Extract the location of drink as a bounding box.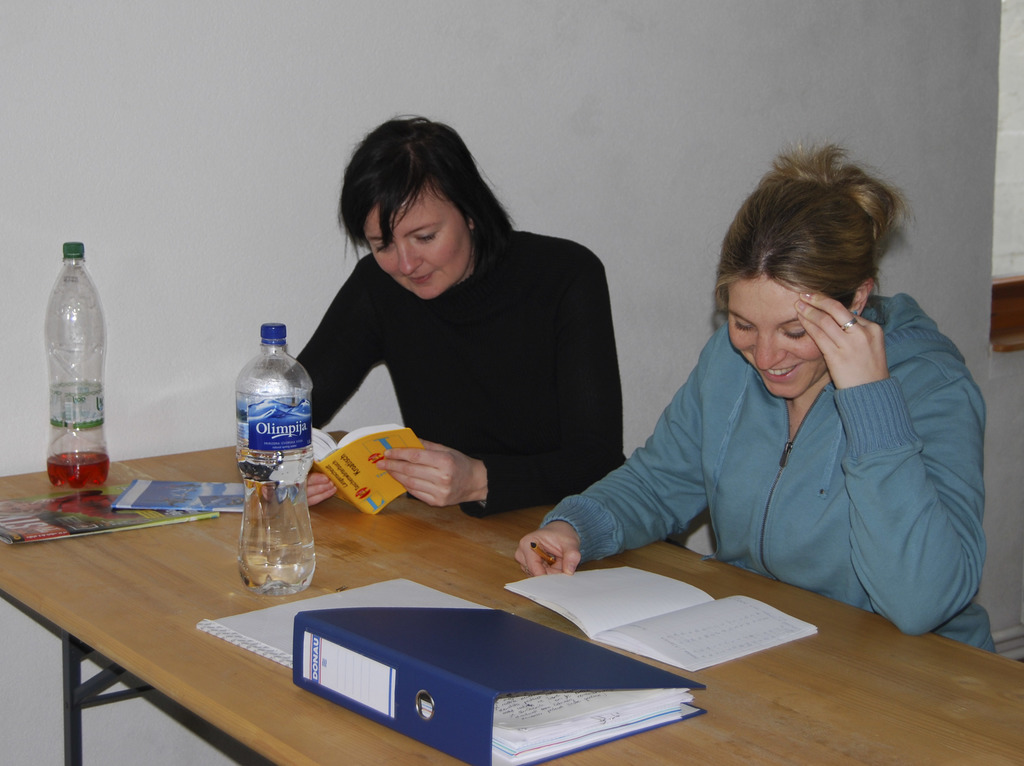
[29, 211, 120, 538].
